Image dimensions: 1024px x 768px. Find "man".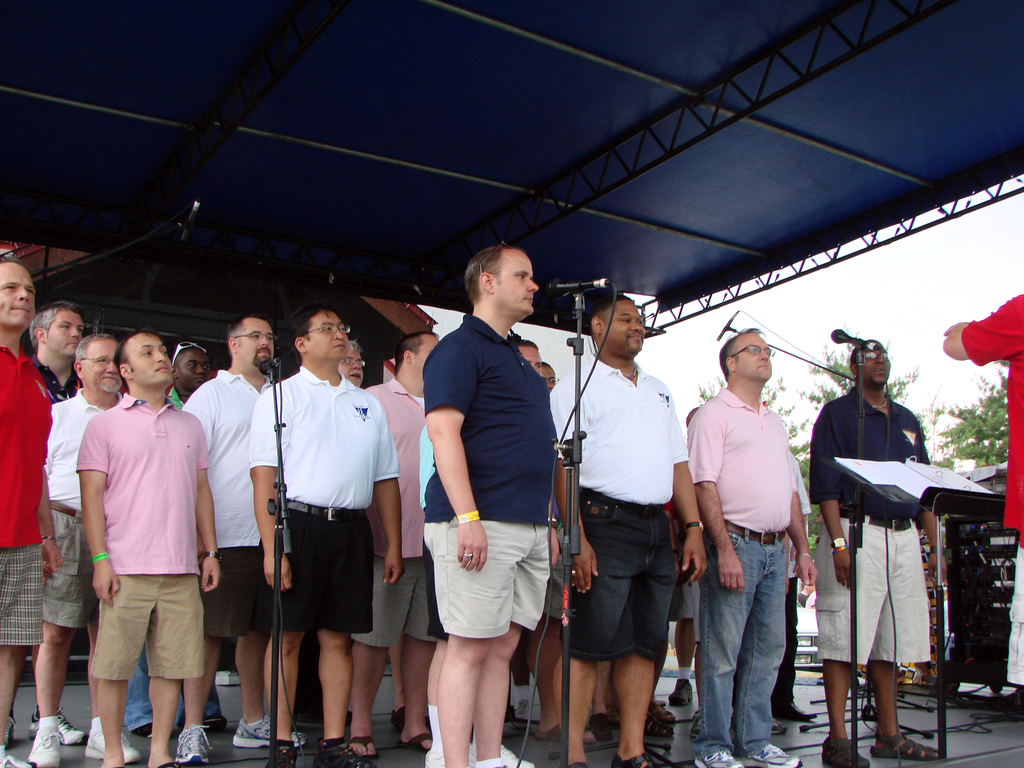
{"x1": 810, "y1": 332, "x2": 950, "y2": 767}.
